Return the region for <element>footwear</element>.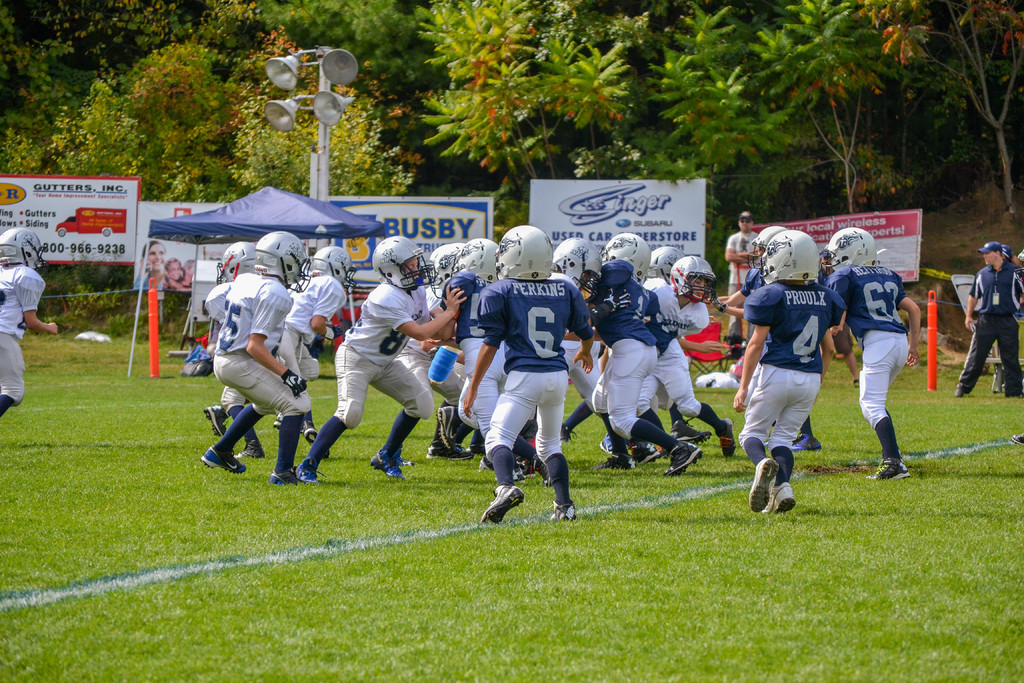
x1=1011, y1=432, x2=1023, y2=443.
